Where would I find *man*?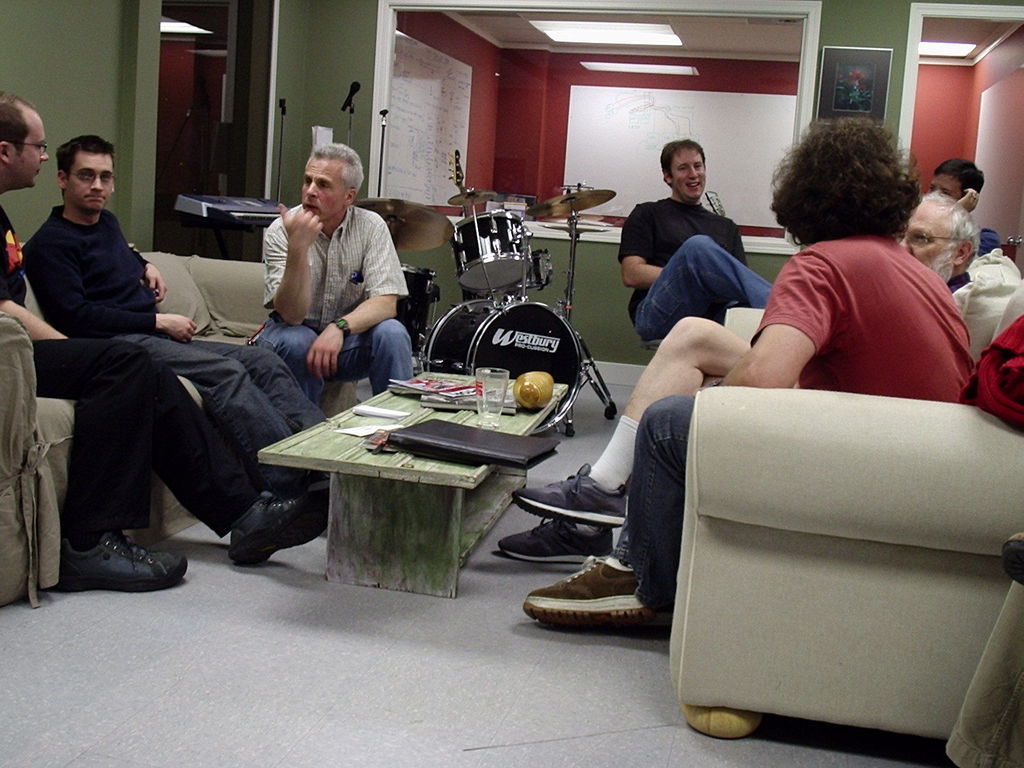
At (494,191,984,566).
